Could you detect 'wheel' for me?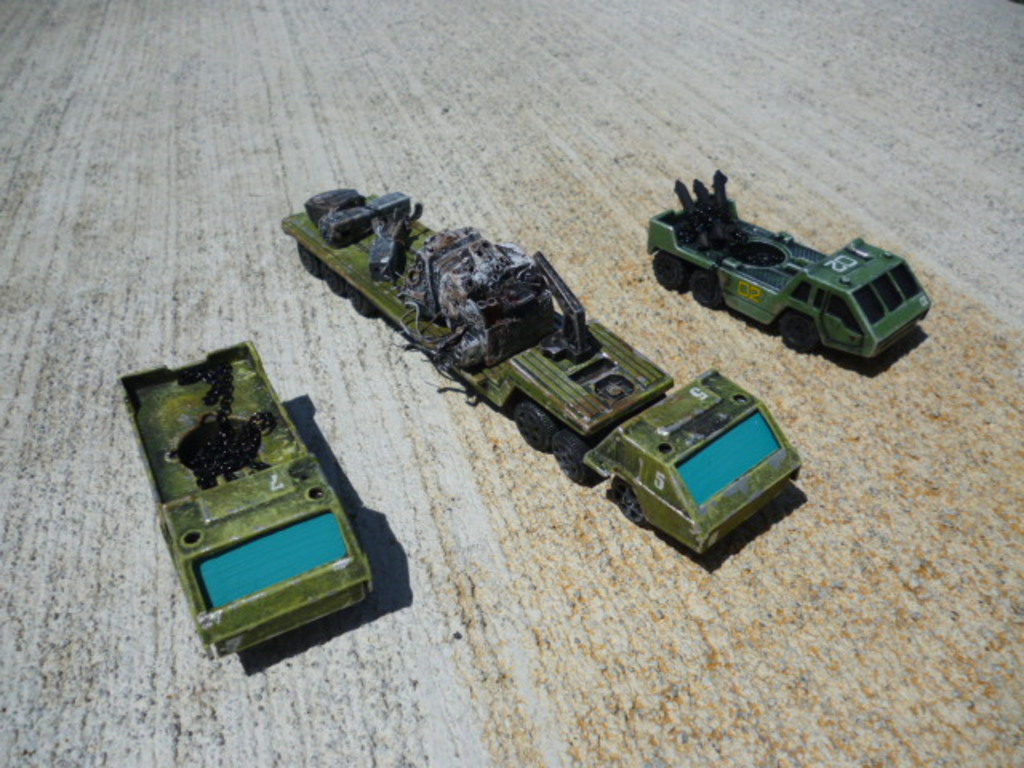
Detection result: box=[774, 306, 814, 354].
